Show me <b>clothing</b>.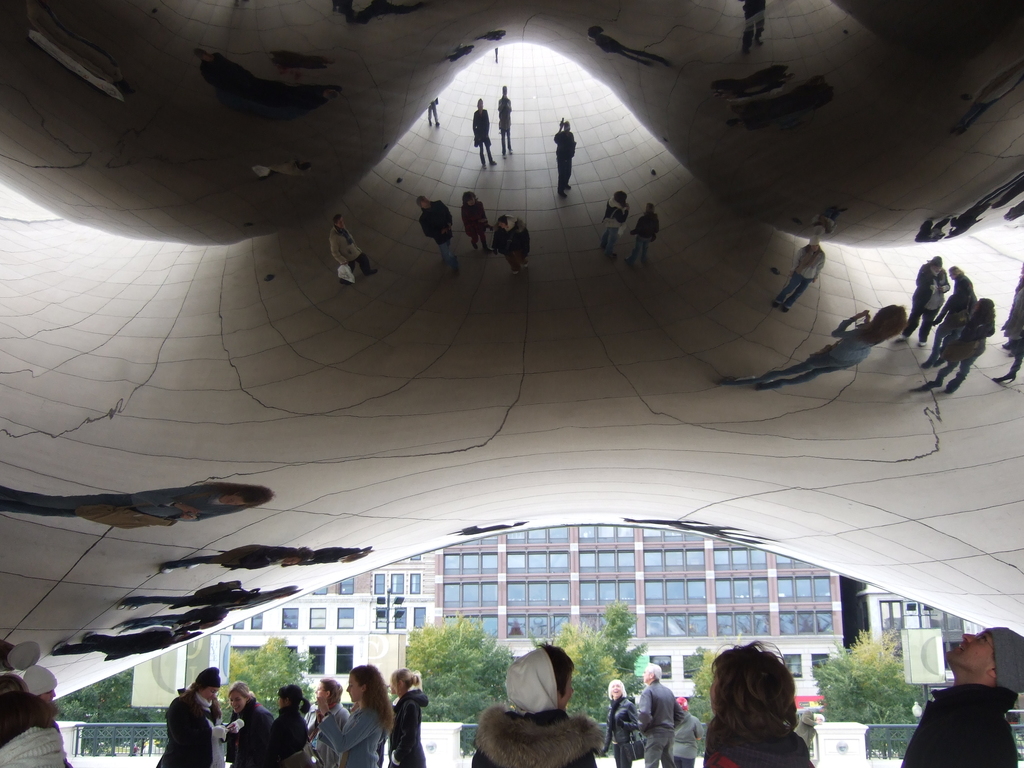
<b>clothing</b> is here: Rect(323, 707, 383, 767).
